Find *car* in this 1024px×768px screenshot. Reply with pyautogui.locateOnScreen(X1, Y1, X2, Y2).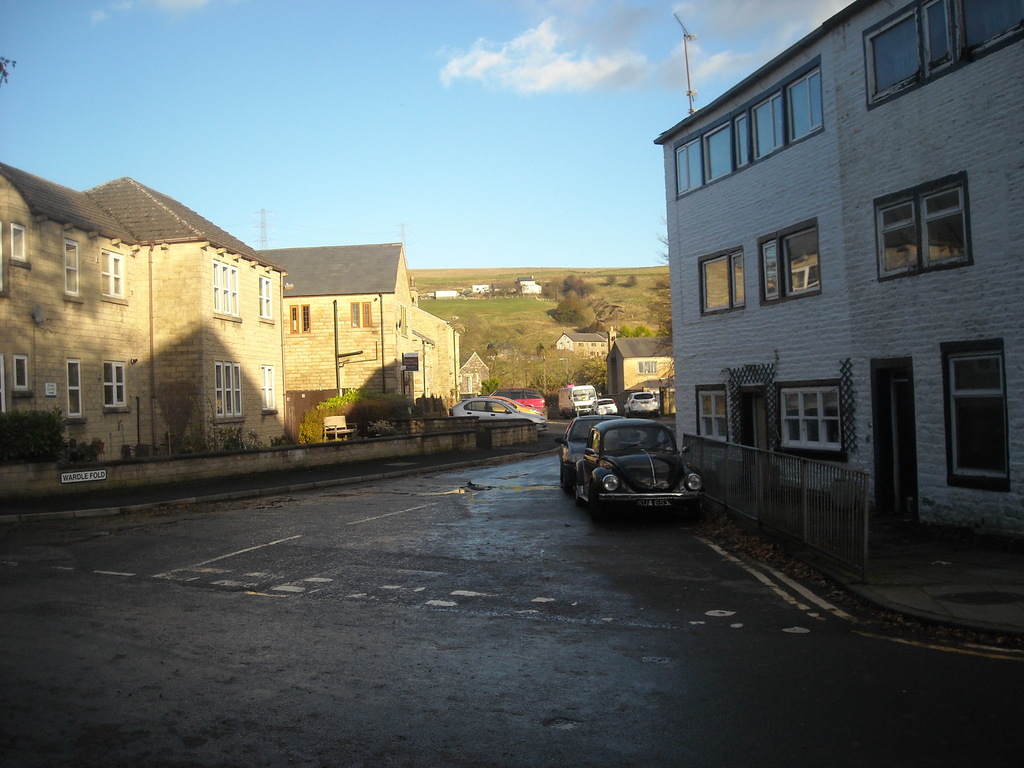
pyautogui.locateOnScreen(493, 388, 546, 409).
